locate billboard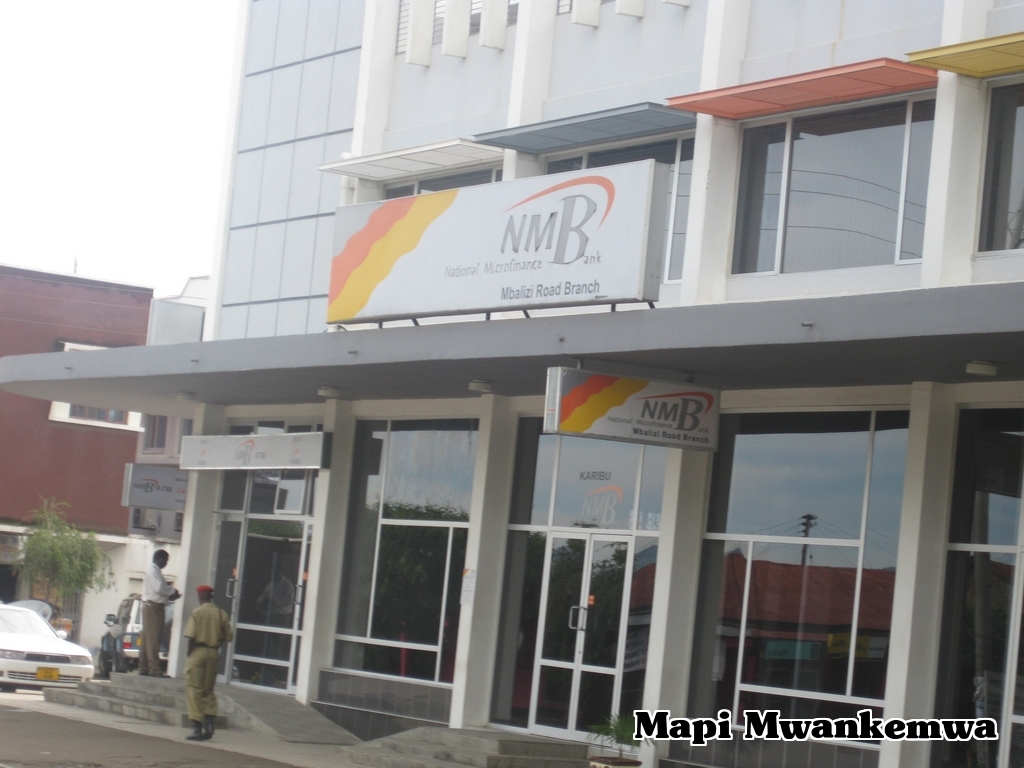
left=548, top=362, right=721, bottom=457
